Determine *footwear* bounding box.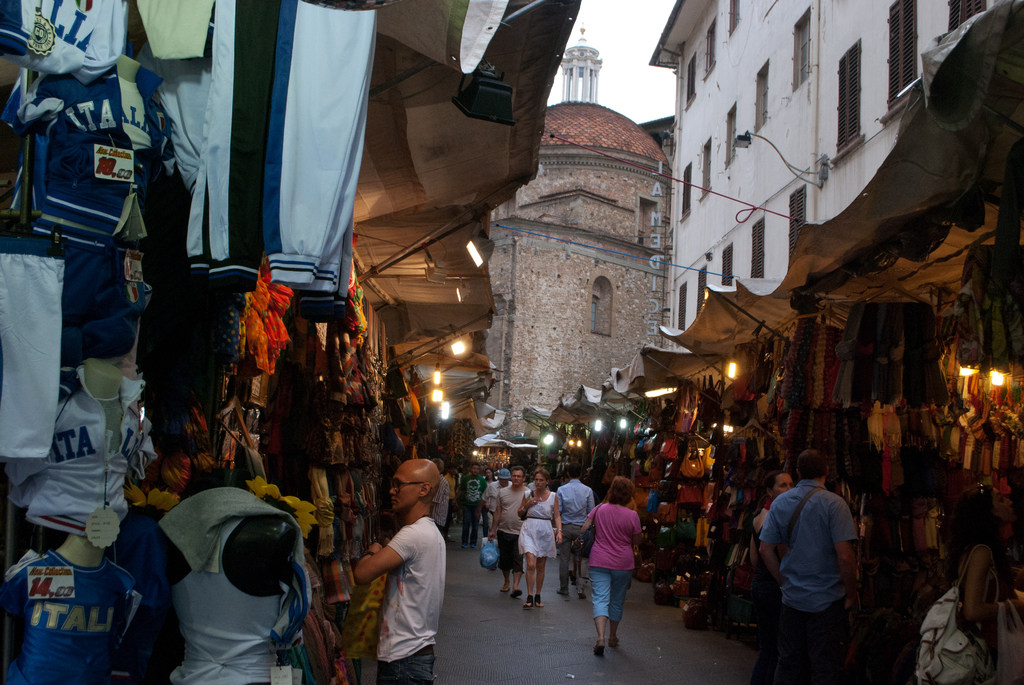
Determined: region(559, 590, 565, 595).
